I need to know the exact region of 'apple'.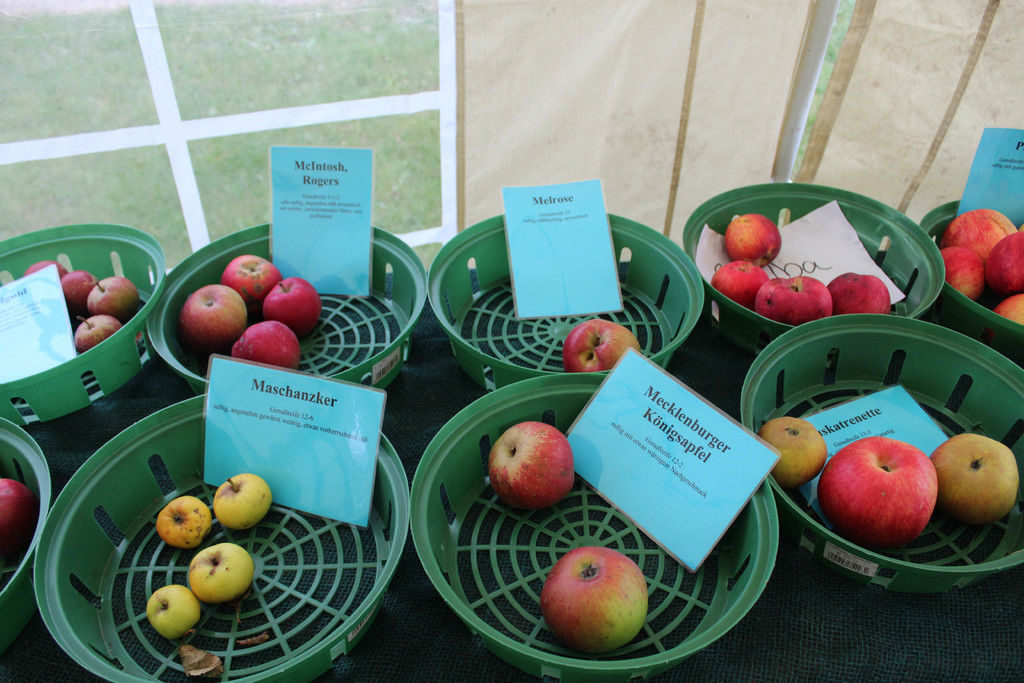
Region: x1=828, y1=269, x2=890, y2=316.
